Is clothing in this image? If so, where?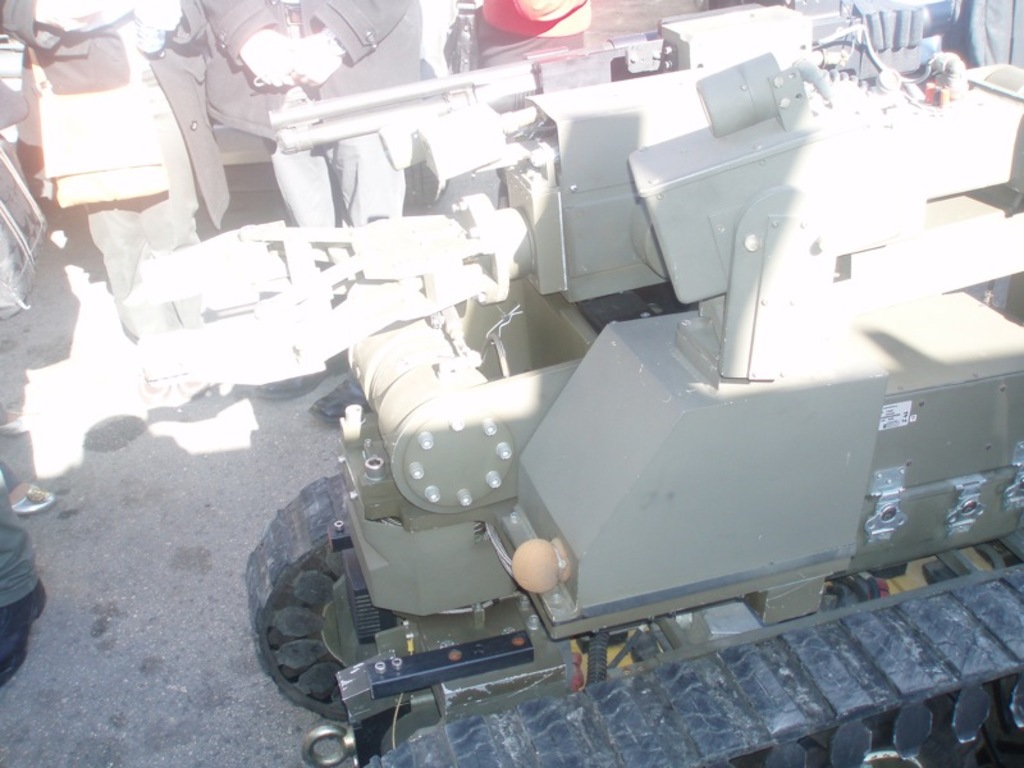
Yes, at [left=6, top=0, right=212, bottom=335].
